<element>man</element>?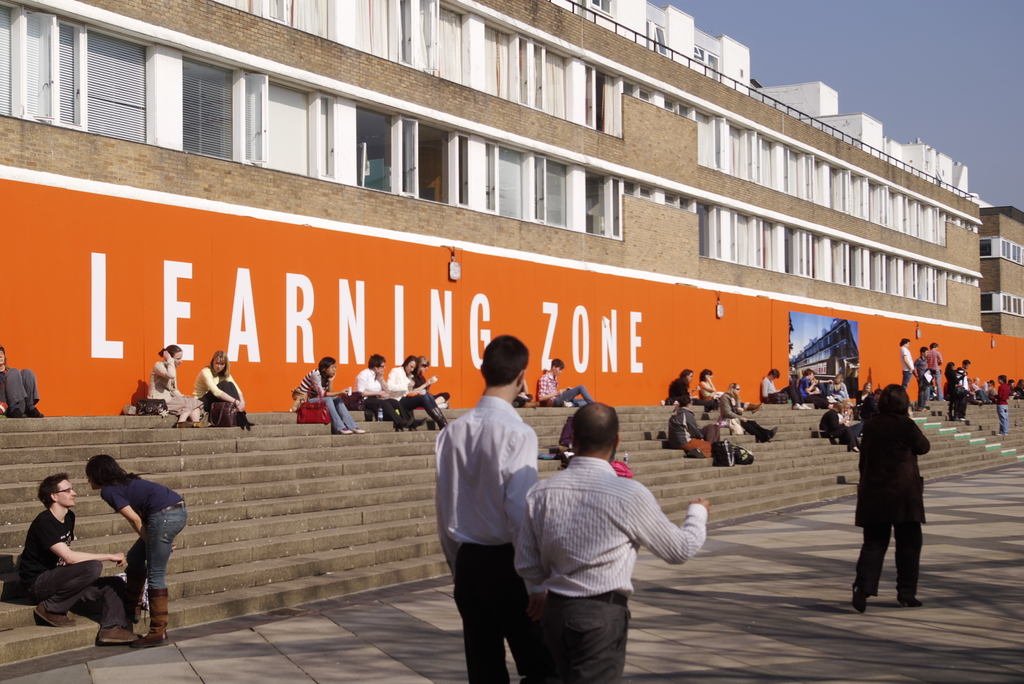
select_region(976, 379, 997, 402)
